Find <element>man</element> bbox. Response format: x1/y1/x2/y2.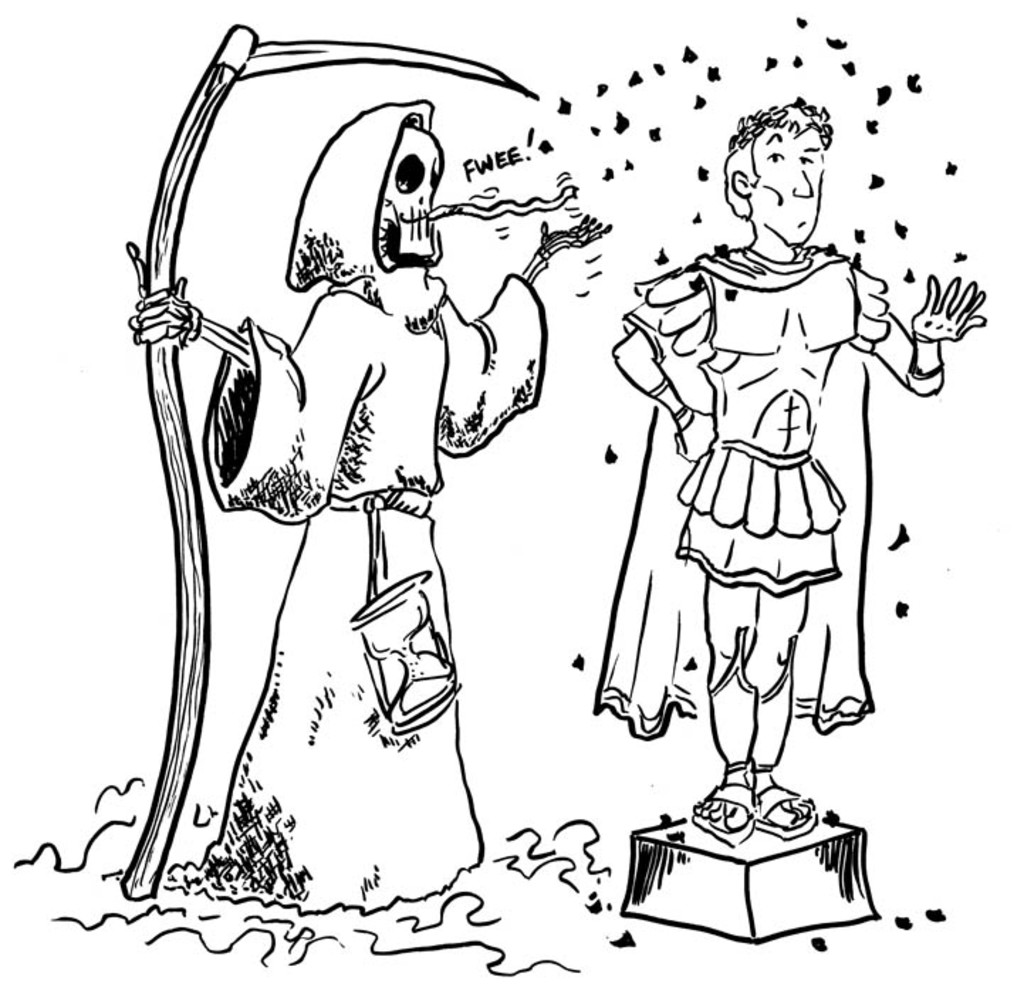
131/28/550/907.
